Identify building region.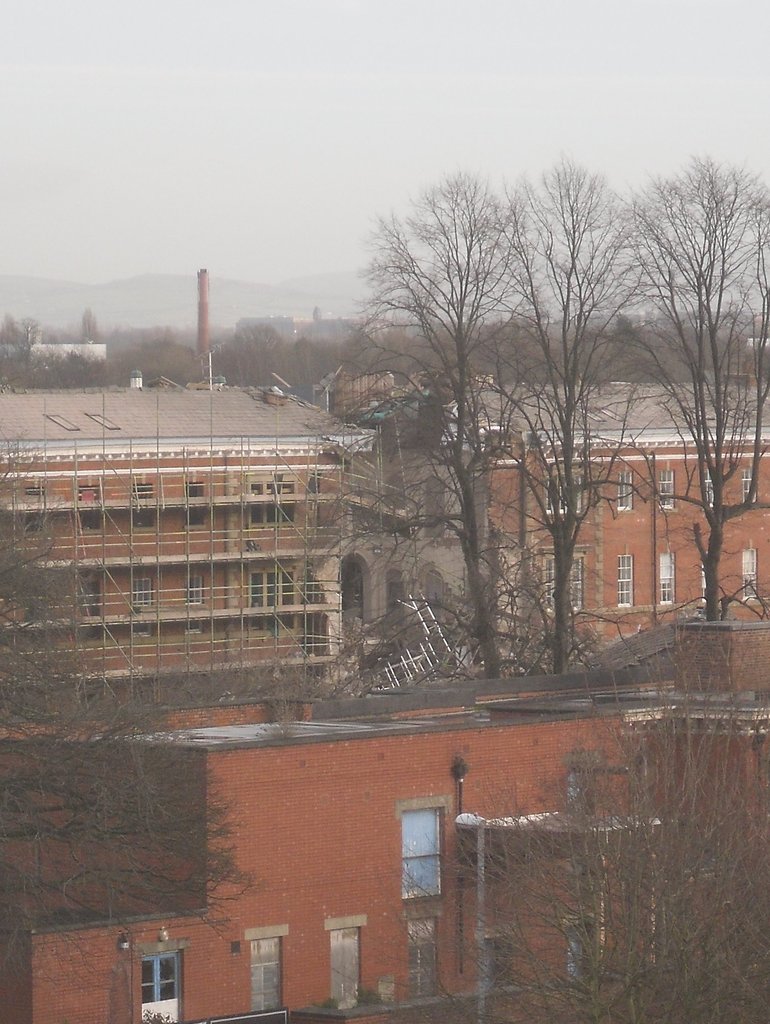
Region: [left=356, top=378, right=769, bottom=664].
